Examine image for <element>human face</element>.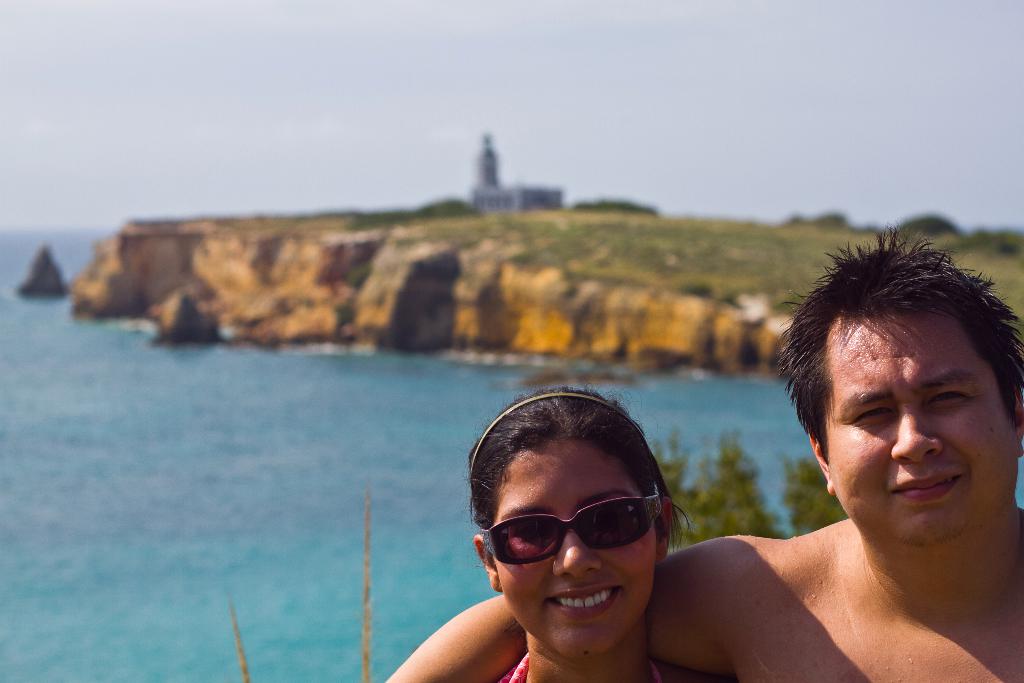
Examination result: {"left": 494, "top": 448, "right": 657, "bottom": 649}.
